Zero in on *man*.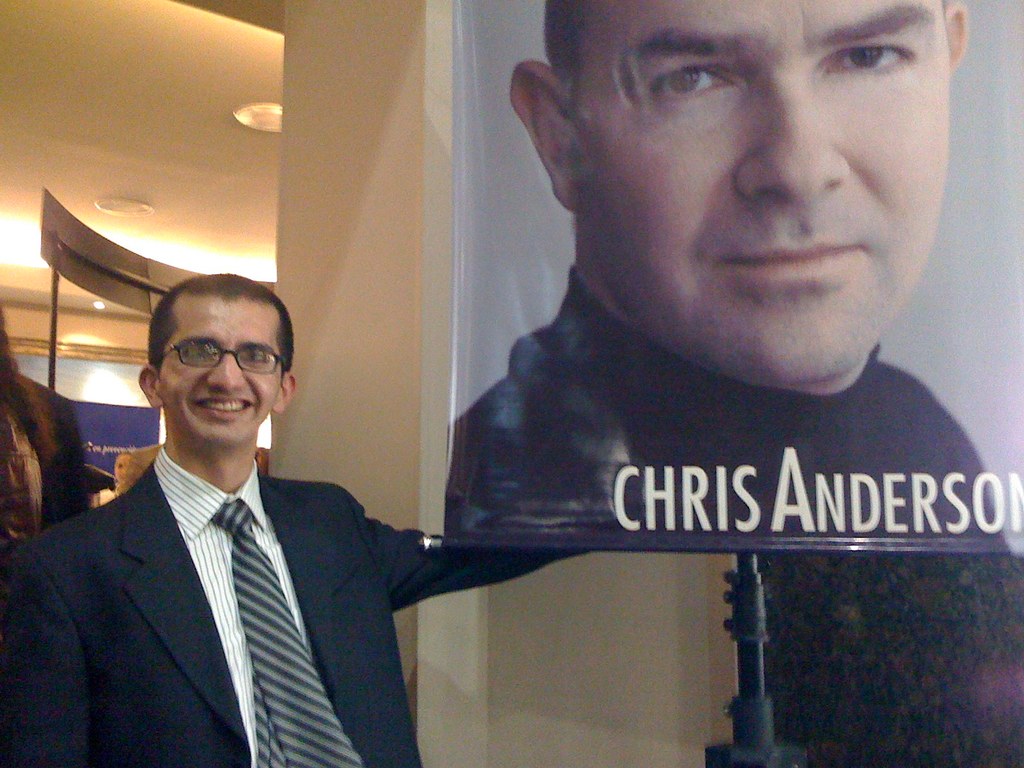
Zeroed in: left=23, top=286, right=443, bottom=763.
